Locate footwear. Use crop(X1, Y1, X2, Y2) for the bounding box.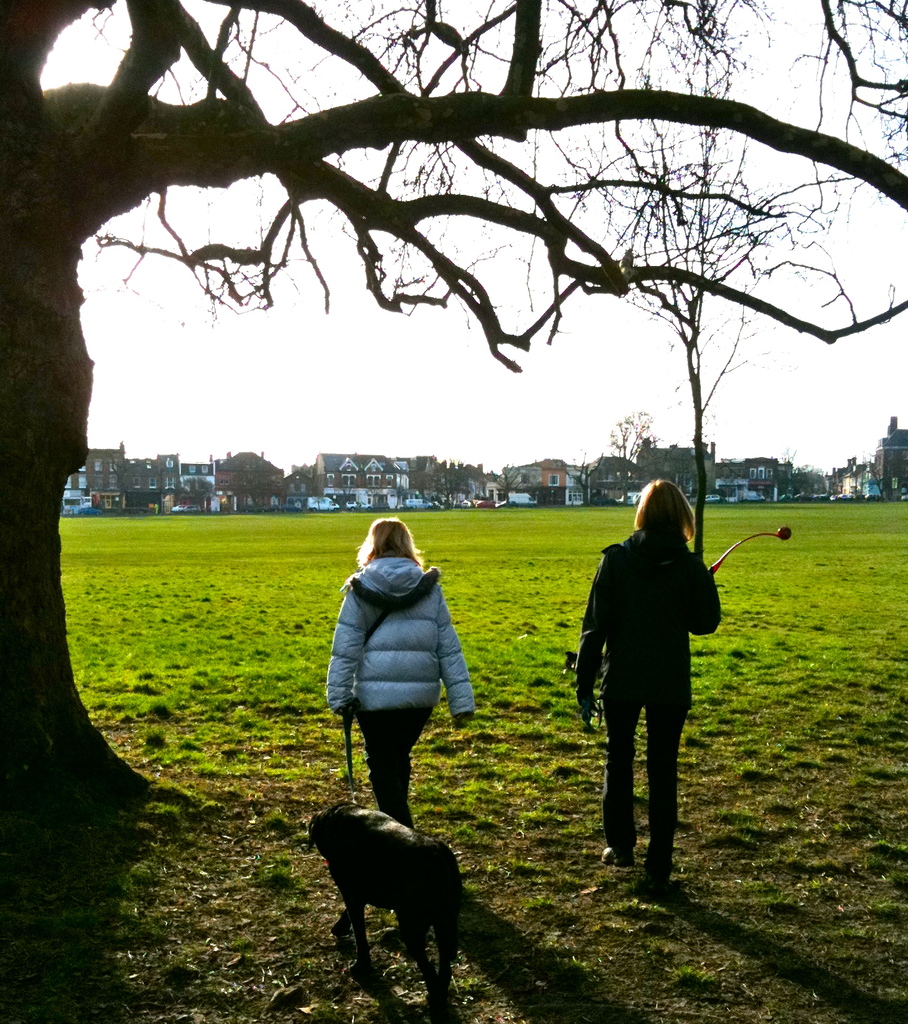
crop(641, 858, 669, 878).
